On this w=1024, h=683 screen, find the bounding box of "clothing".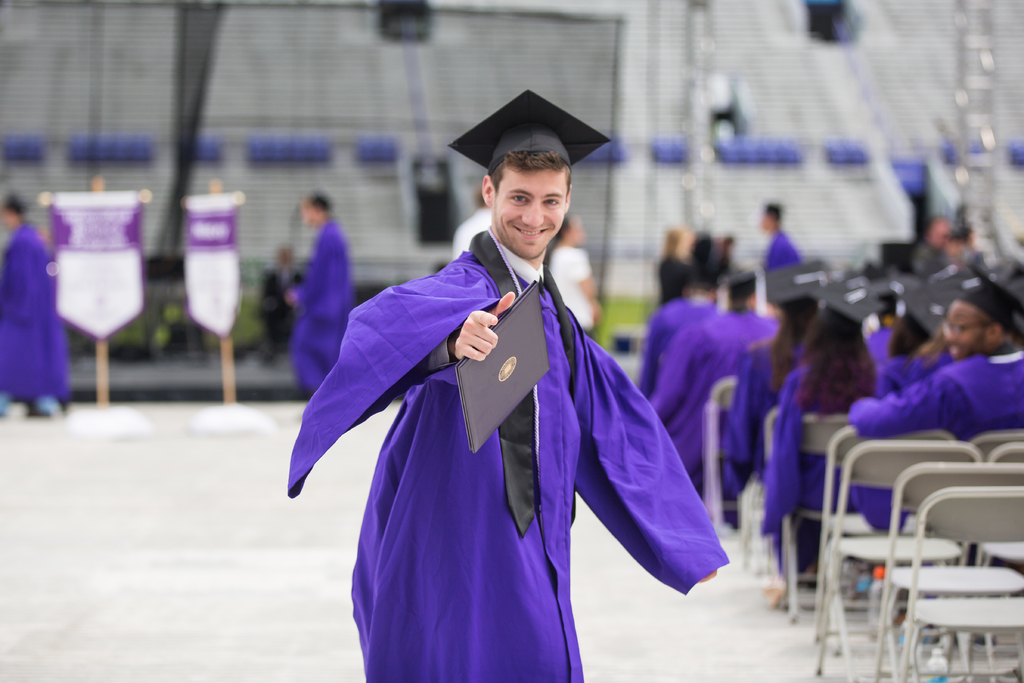
Bounding box: [x1=549, y1=262, x2=614, y2=345].
